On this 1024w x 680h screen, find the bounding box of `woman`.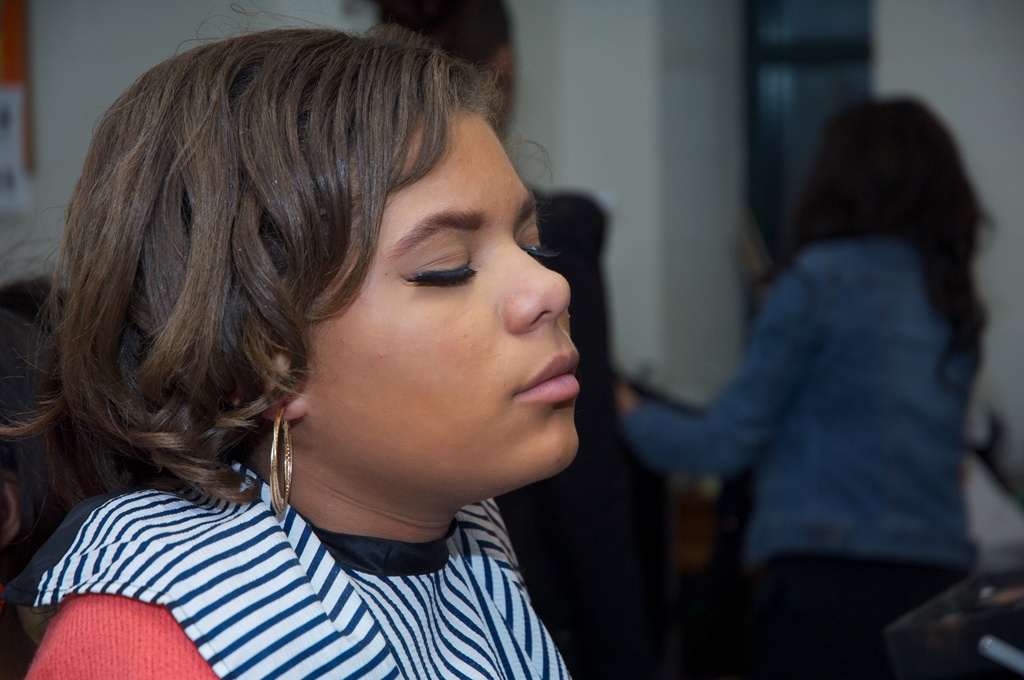
Bounding box: [left=618, top=90, right=997, bottom=679].
